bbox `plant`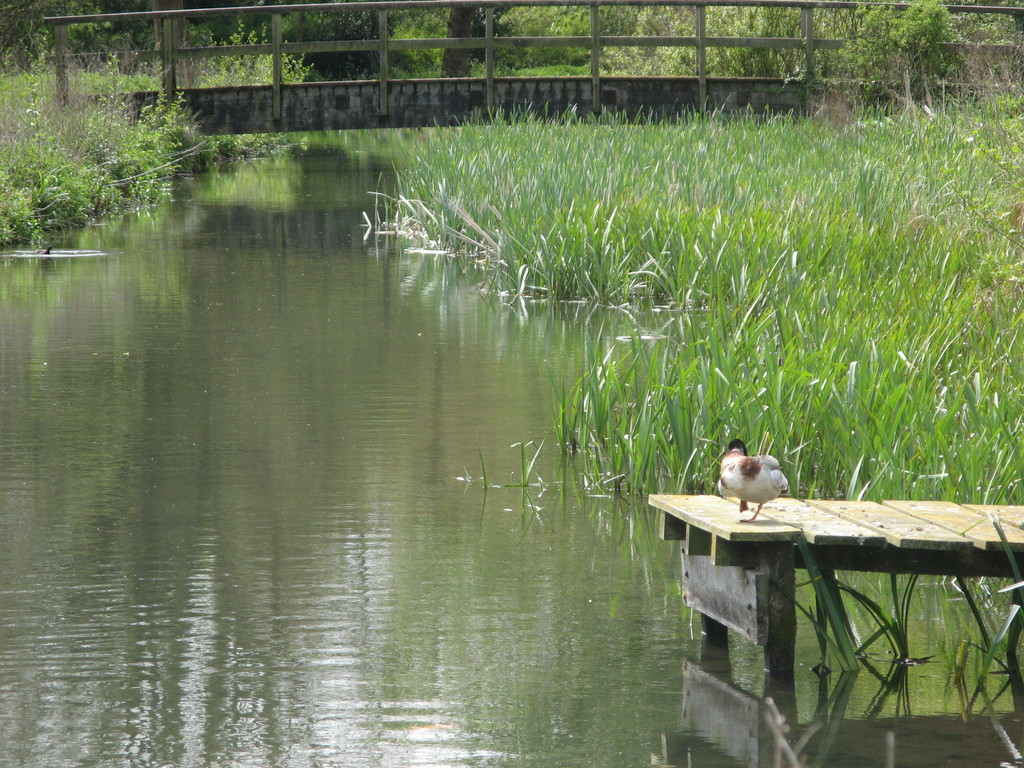
{"x1": 202, "y1": 129, "x2": 303, "y2": 161}
